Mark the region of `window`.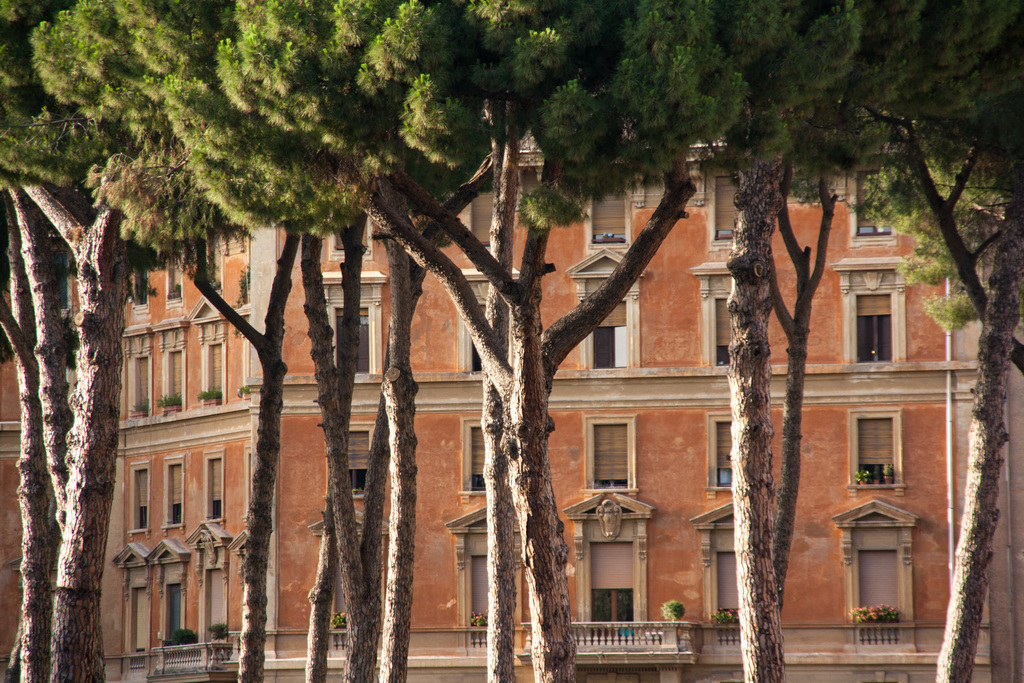
Region: rect(125, 462, 150, 526).
